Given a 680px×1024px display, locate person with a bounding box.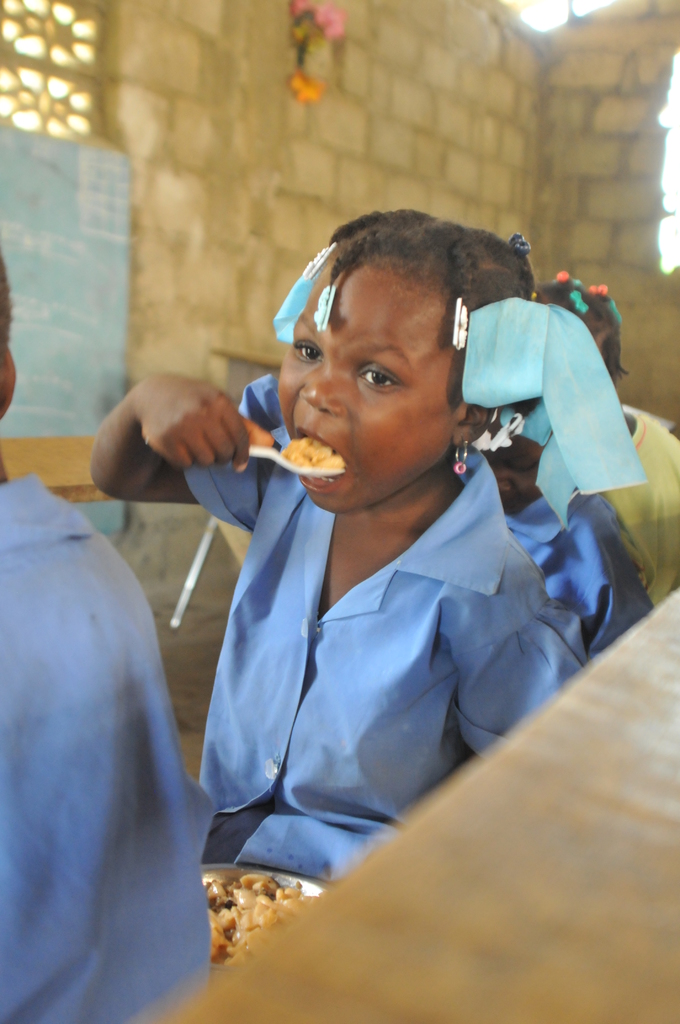
Located: 85,203,605,893.
